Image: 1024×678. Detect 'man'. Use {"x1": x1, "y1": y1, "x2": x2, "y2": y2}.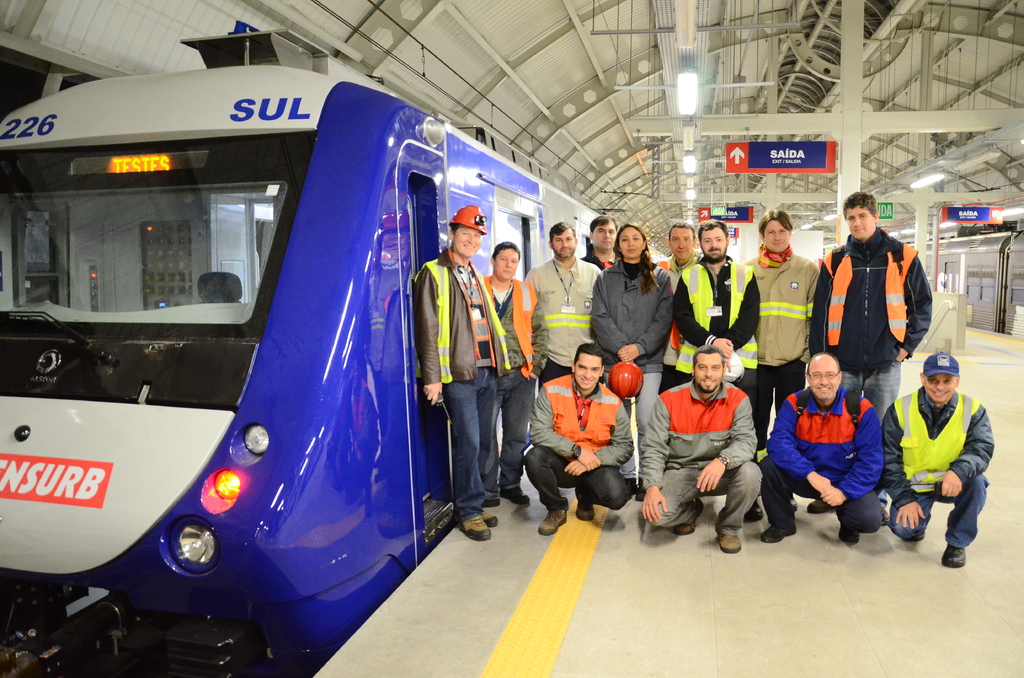
{"x1": 523, "y1": 341, "x2": 634, "y2": 535}.
